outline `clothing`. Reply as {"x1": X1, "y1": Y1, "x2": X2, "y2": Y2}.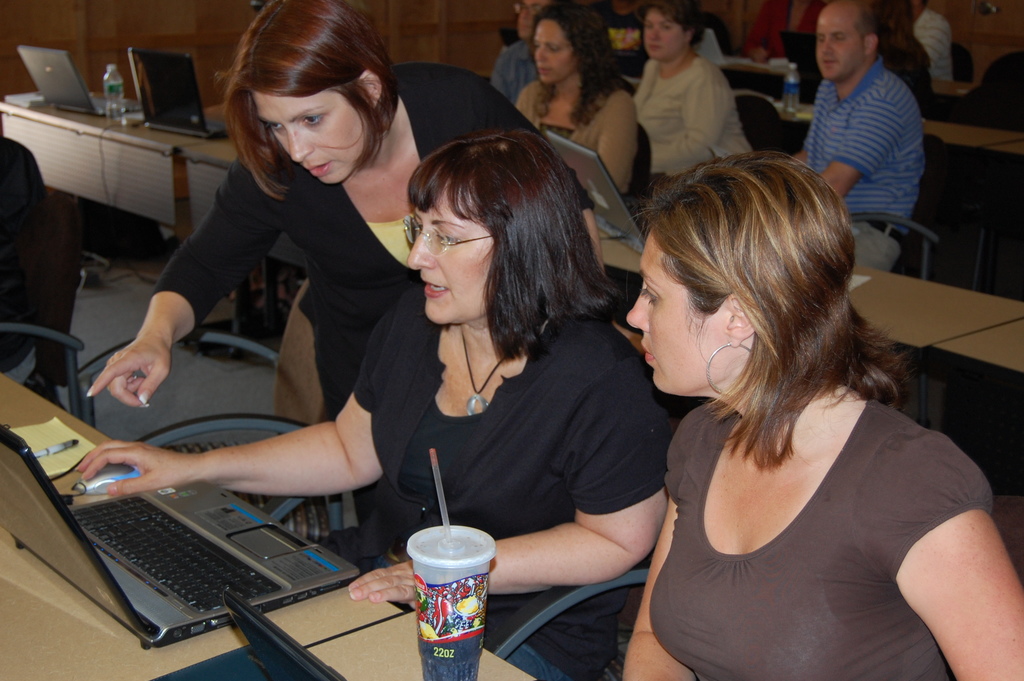
{"x1": 804, "y1": 54, "x2": 928, "y2": 267}.
